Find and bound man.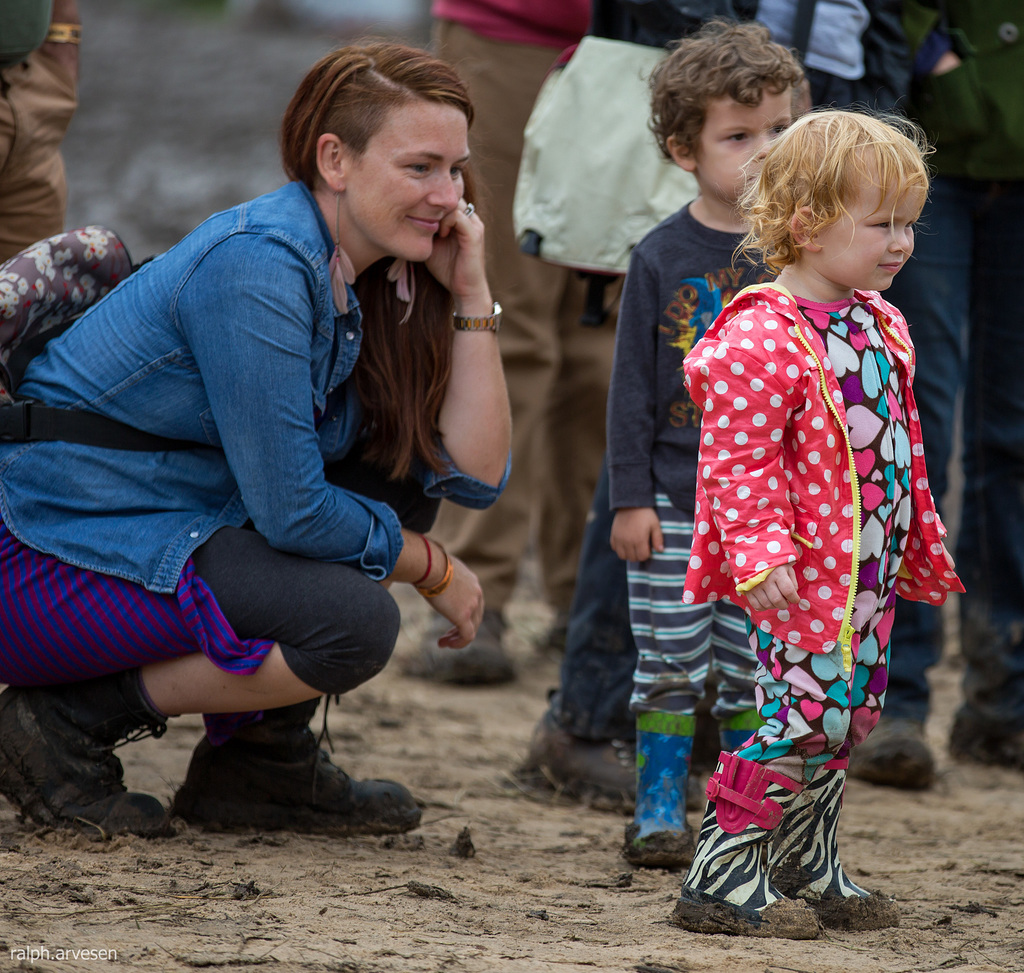
Bound: rect(515, 0, 900, 817).
